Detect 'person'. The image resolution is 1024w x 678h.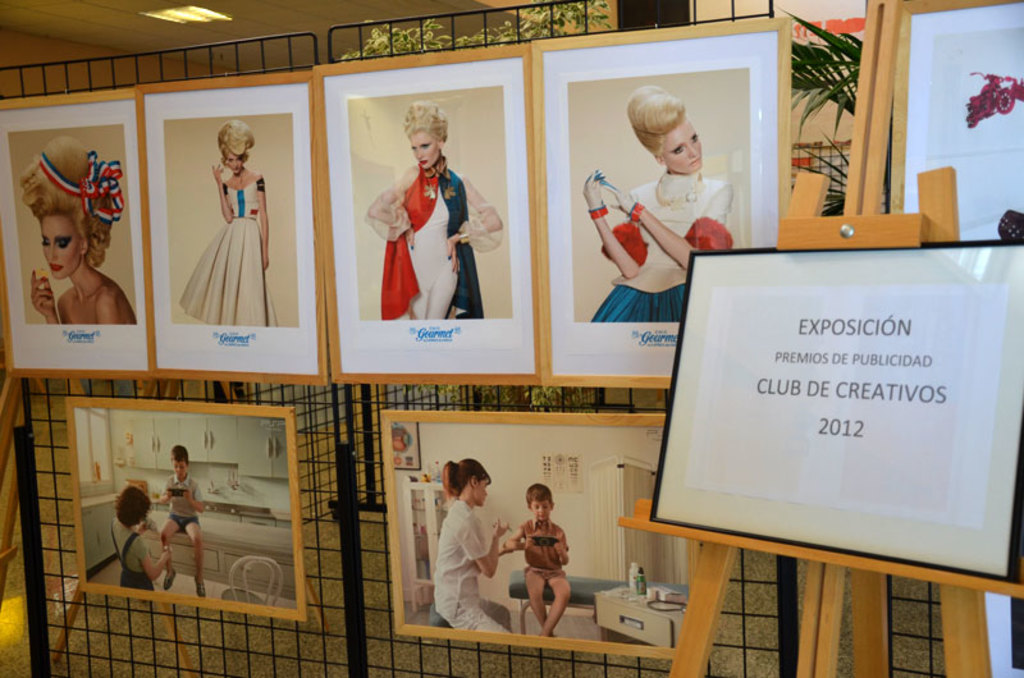
pyautogui.locateOnScreen(23, 134, 136, 325).
